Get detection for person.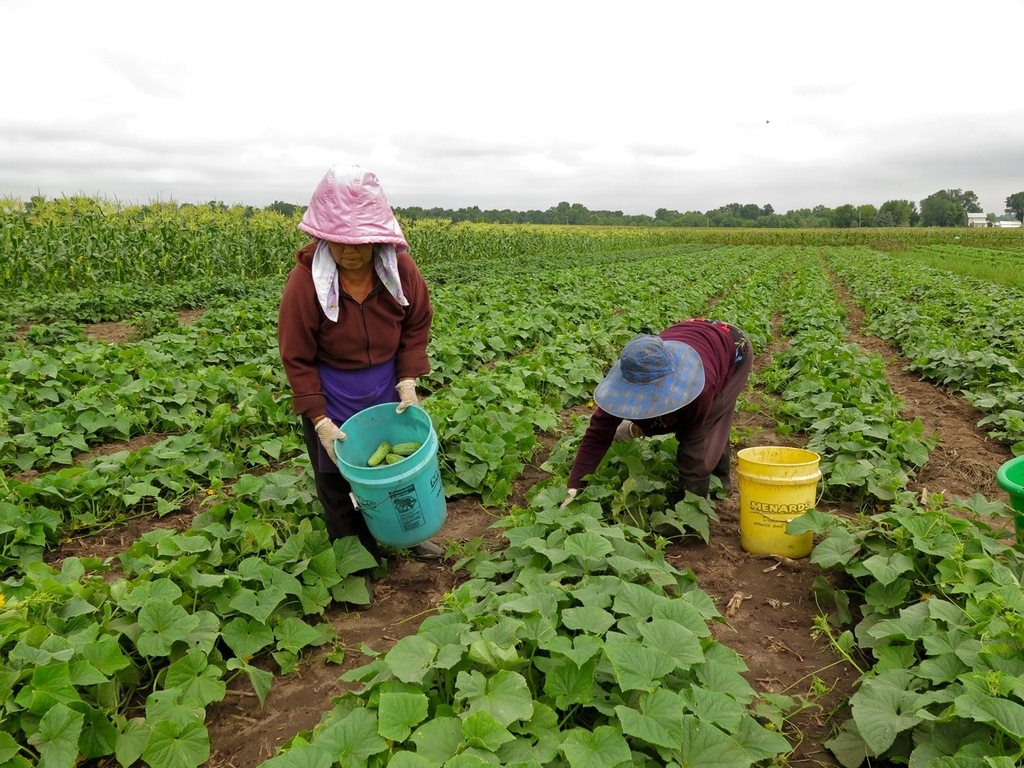
Detection: <bbox>554, 314, 756, 506</bbox>.
